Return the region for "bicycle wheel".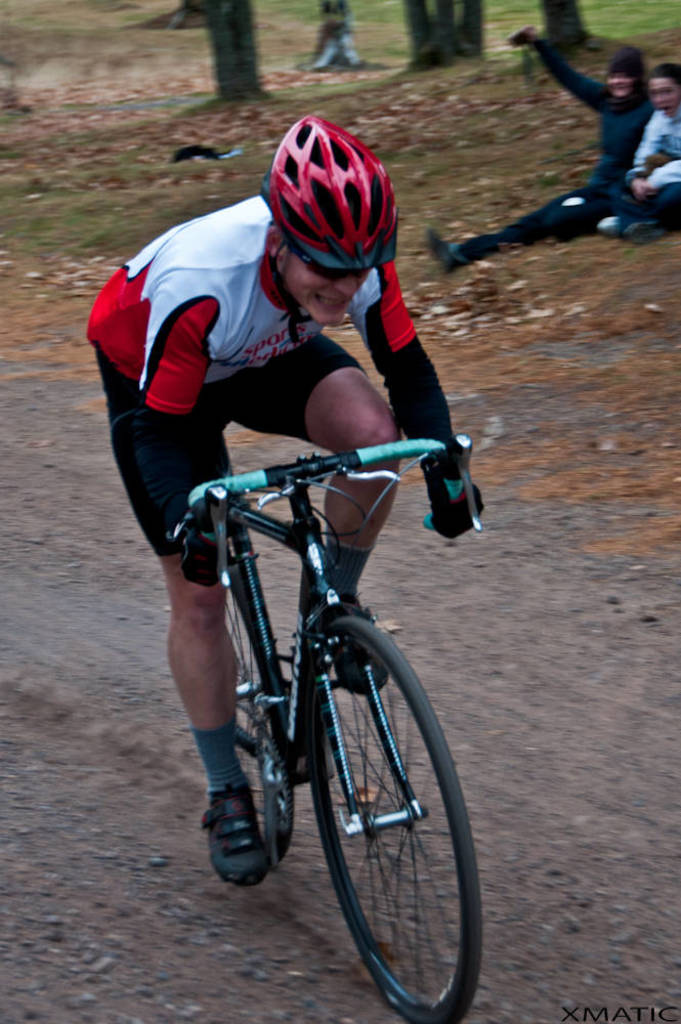
pyautogui.locateOnScreen(219, 537, 299, 860).
